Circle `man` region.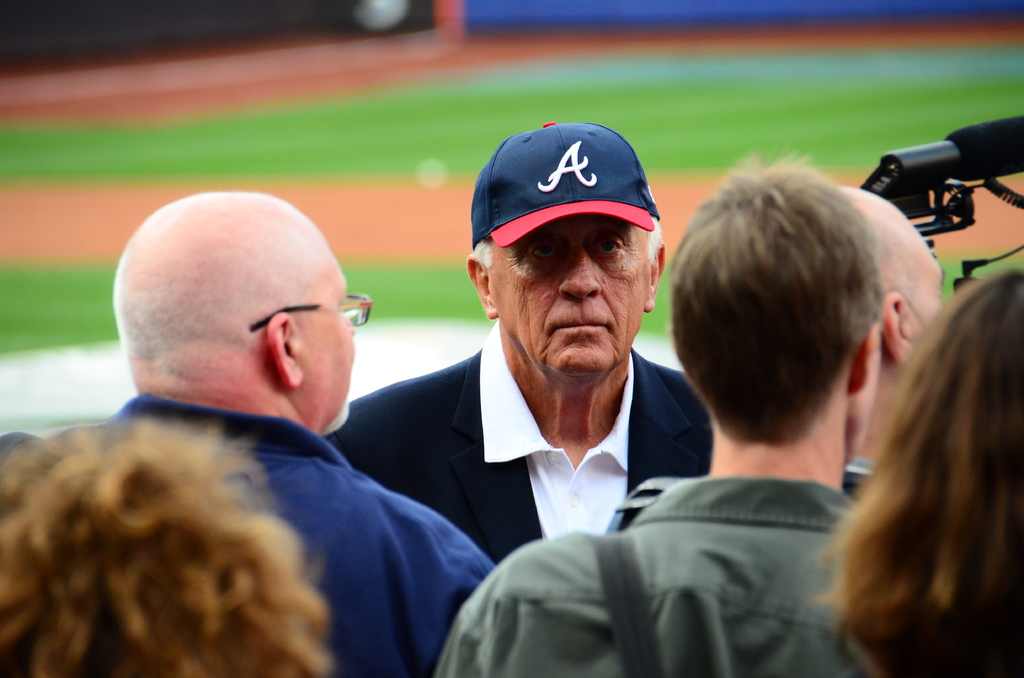
Region: select_region(838, 180, 950, 471).
